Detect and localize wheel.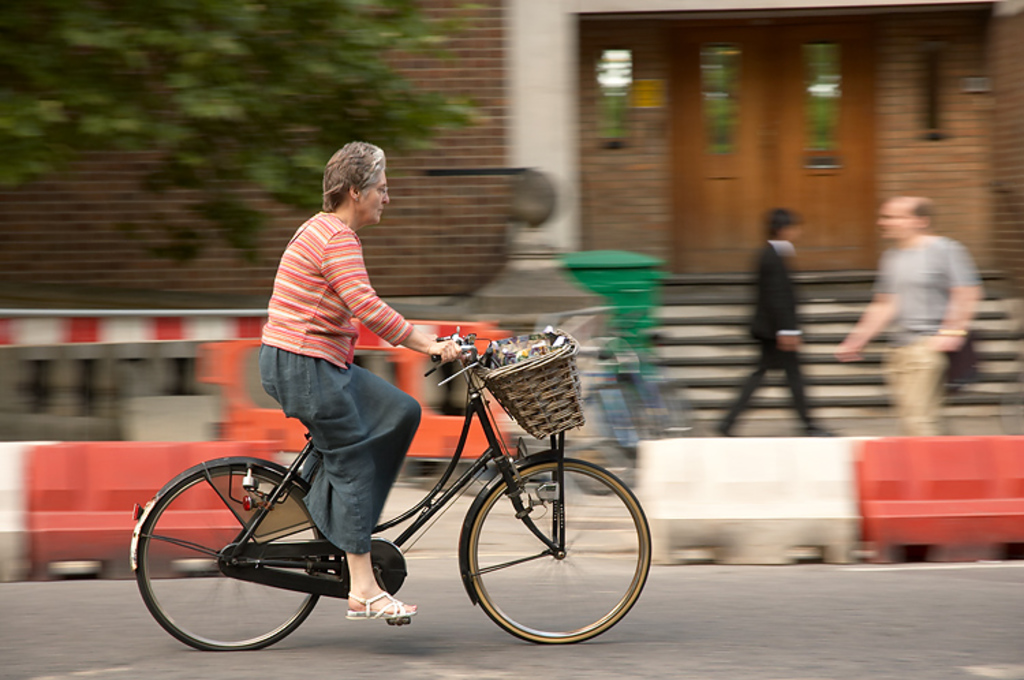
Localized at box=[466, 455, 651, 647].
